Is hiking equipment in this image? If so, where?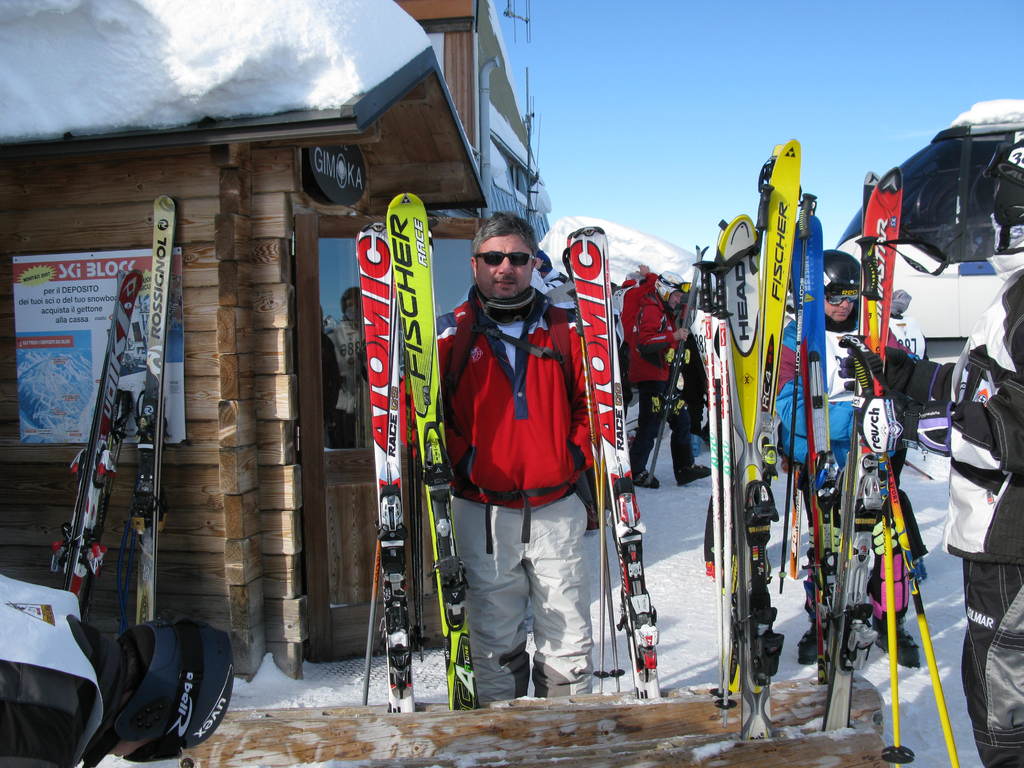
Yes, at bbox=(831, 328, 959, 767).
